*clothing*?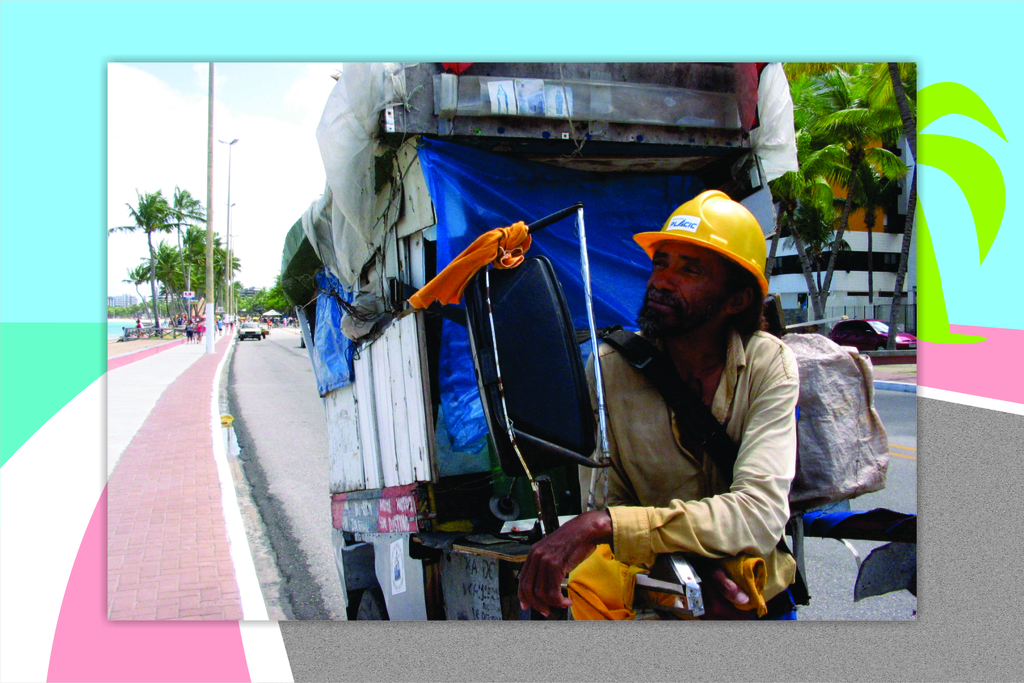
(x1=573, y1=326, x2=791, y2=568)
